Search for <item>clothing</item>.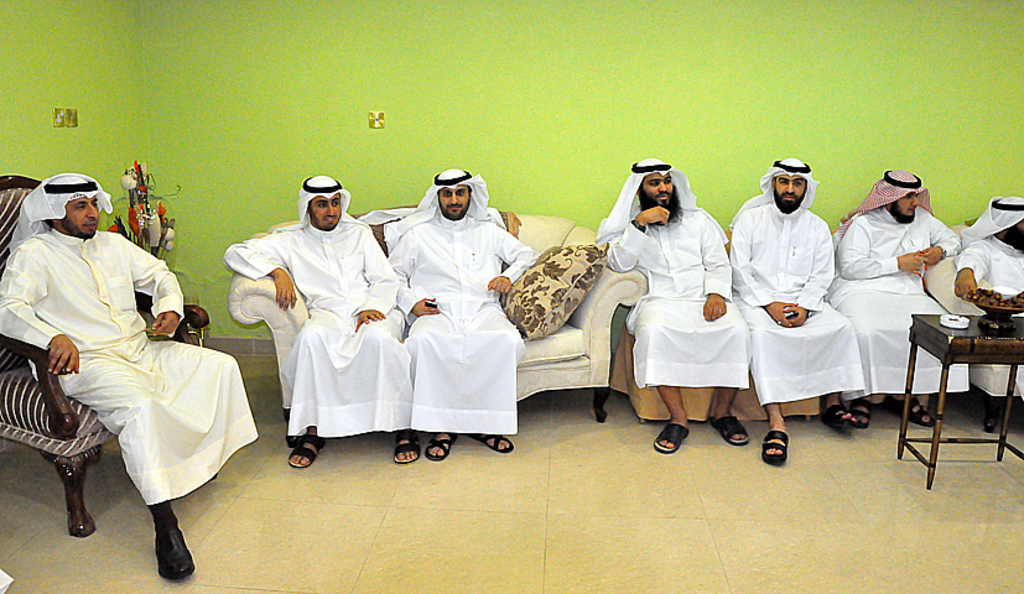
Found at <bbox>731, 198, 856, 402</bbox>.
